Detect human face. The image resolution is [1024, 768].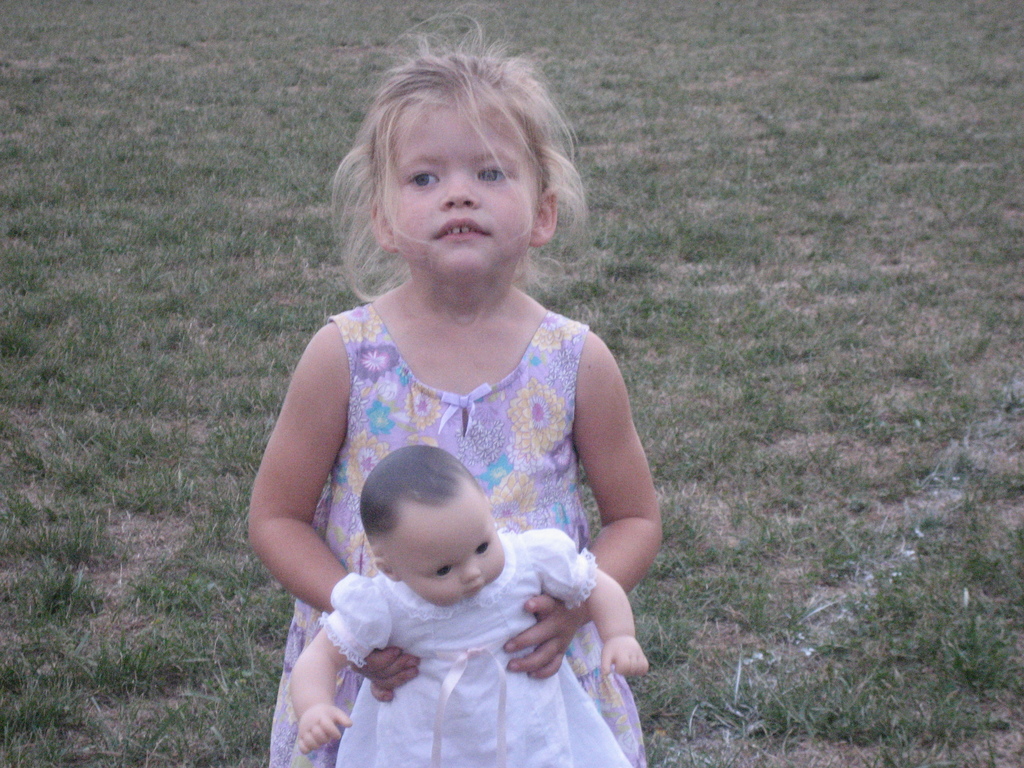
387,497,503,598.
